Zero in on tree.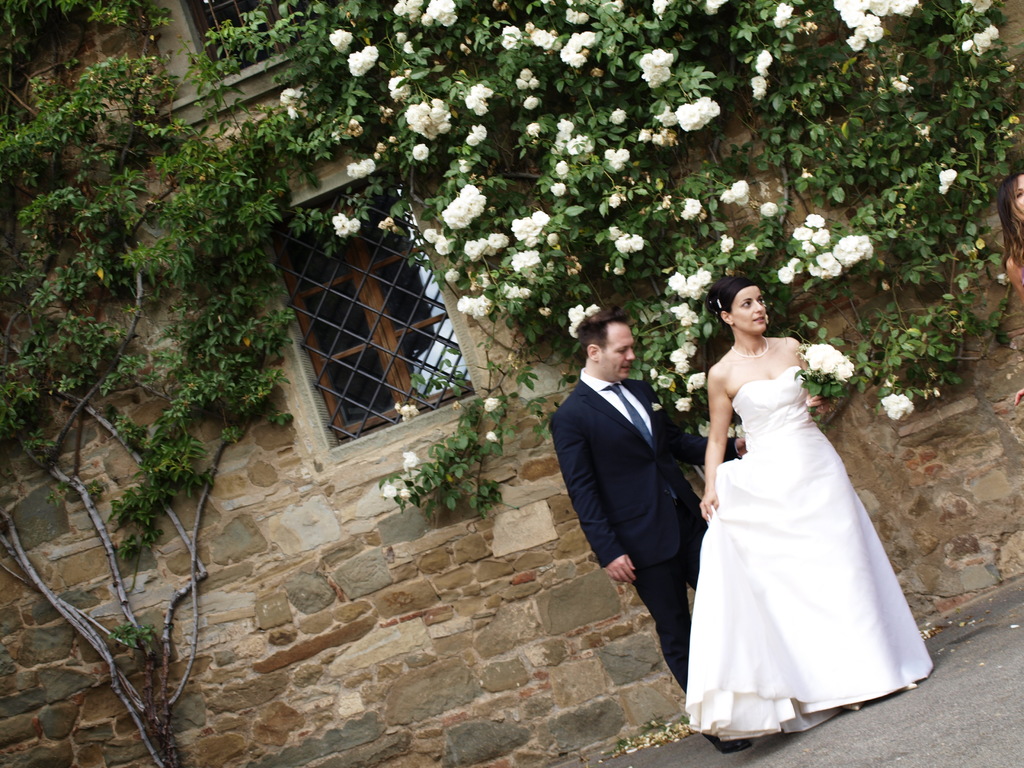
Zeroed in: pyautogui.locateOnScreen(0, 0, 310, 765).
